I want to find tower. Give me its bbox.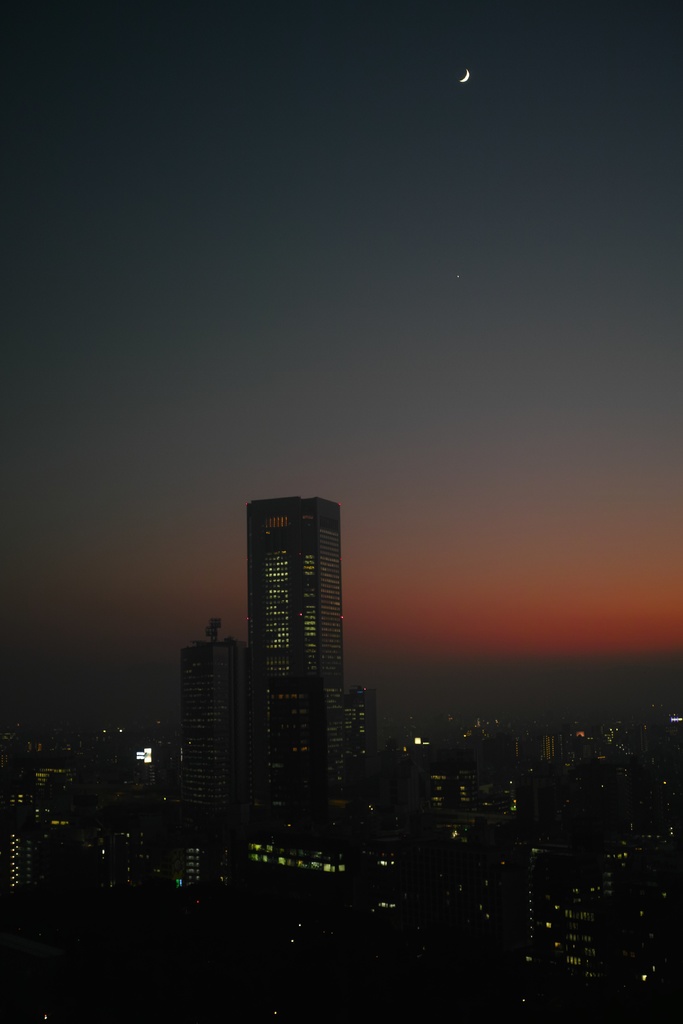
x1=201 y1=847 x2=380 y2=1023.
